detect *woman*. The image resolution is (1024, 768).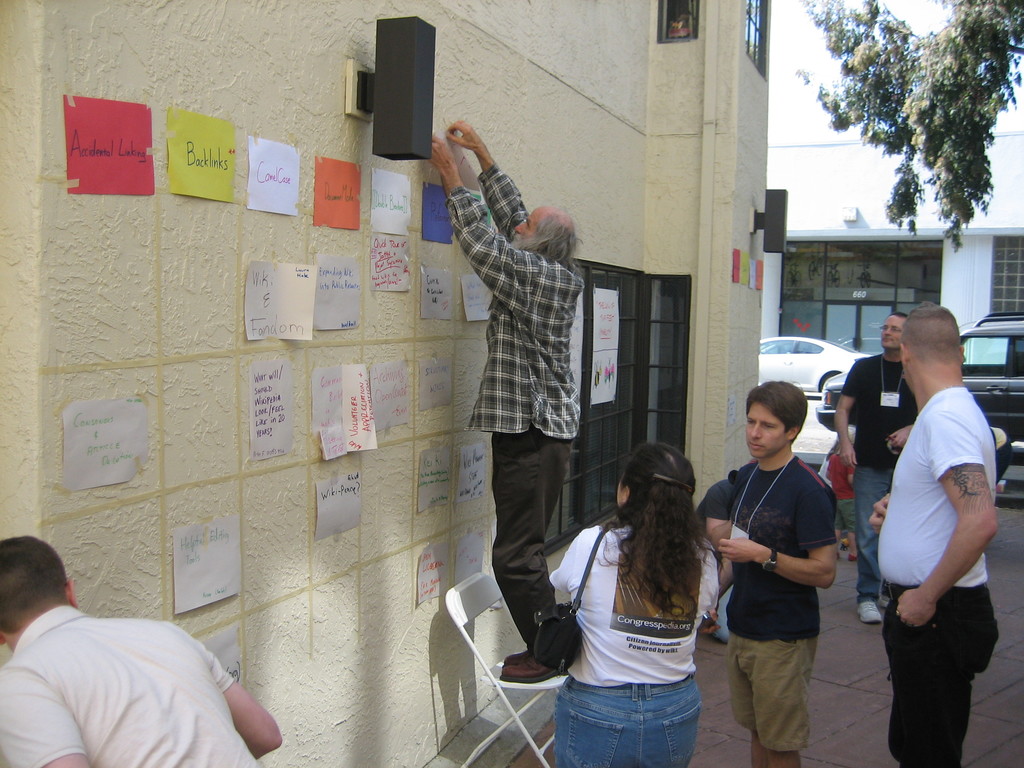
[left=540, top=435, right=744, bottom=756].
